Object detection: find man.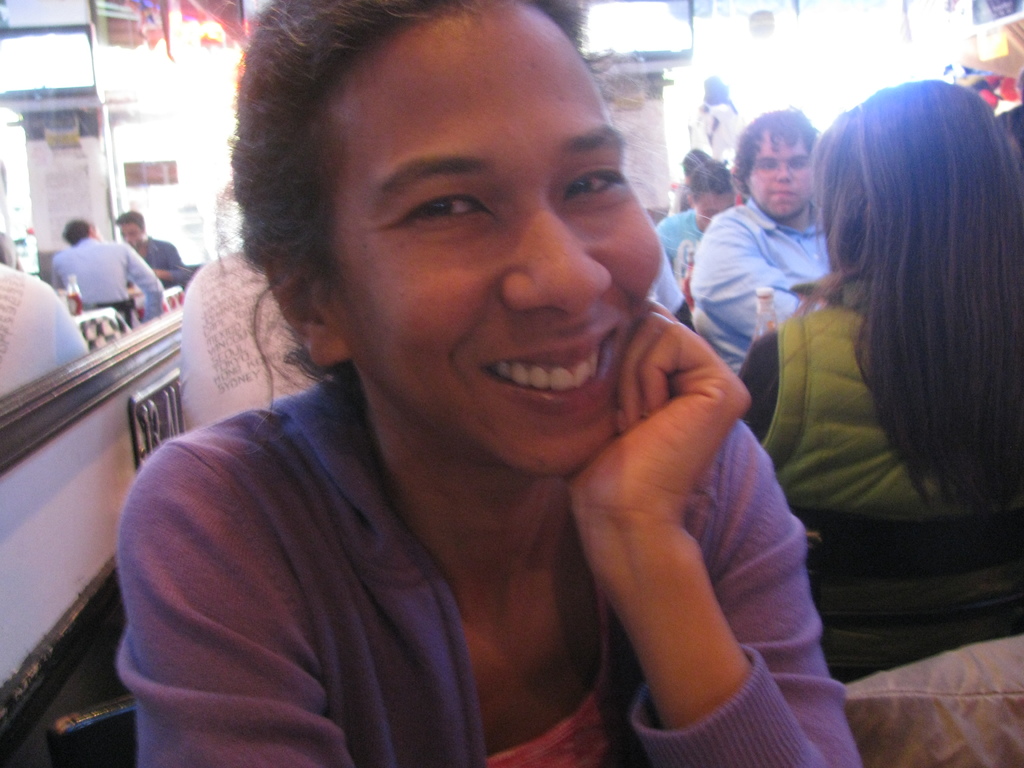
(113, 213, 195, 284).
